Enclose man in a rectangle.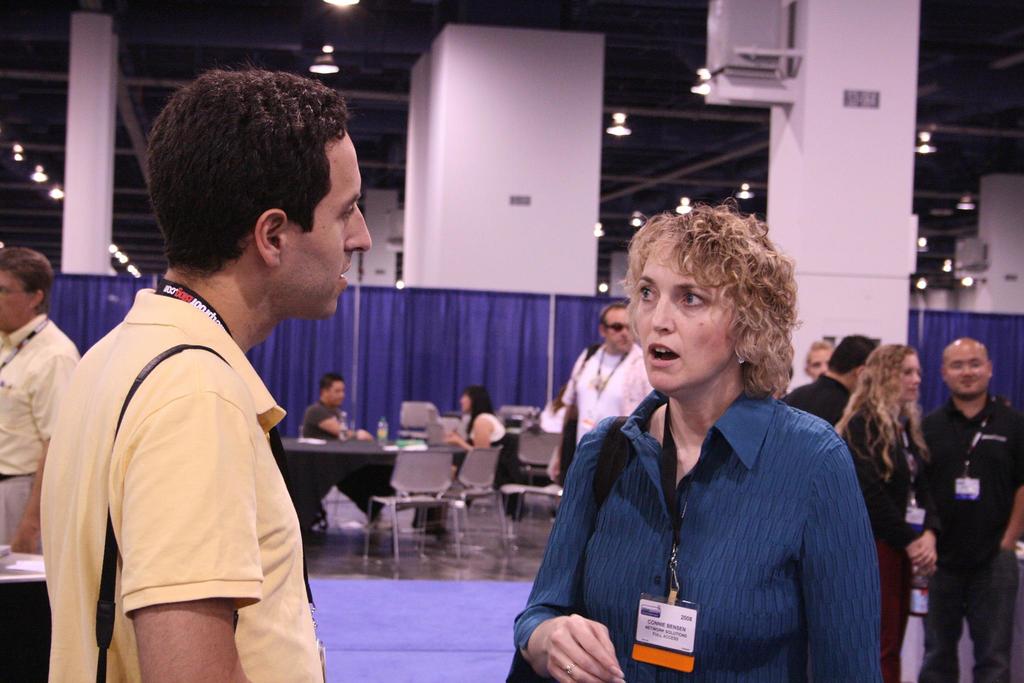
box(798, 339, 830, 378).
